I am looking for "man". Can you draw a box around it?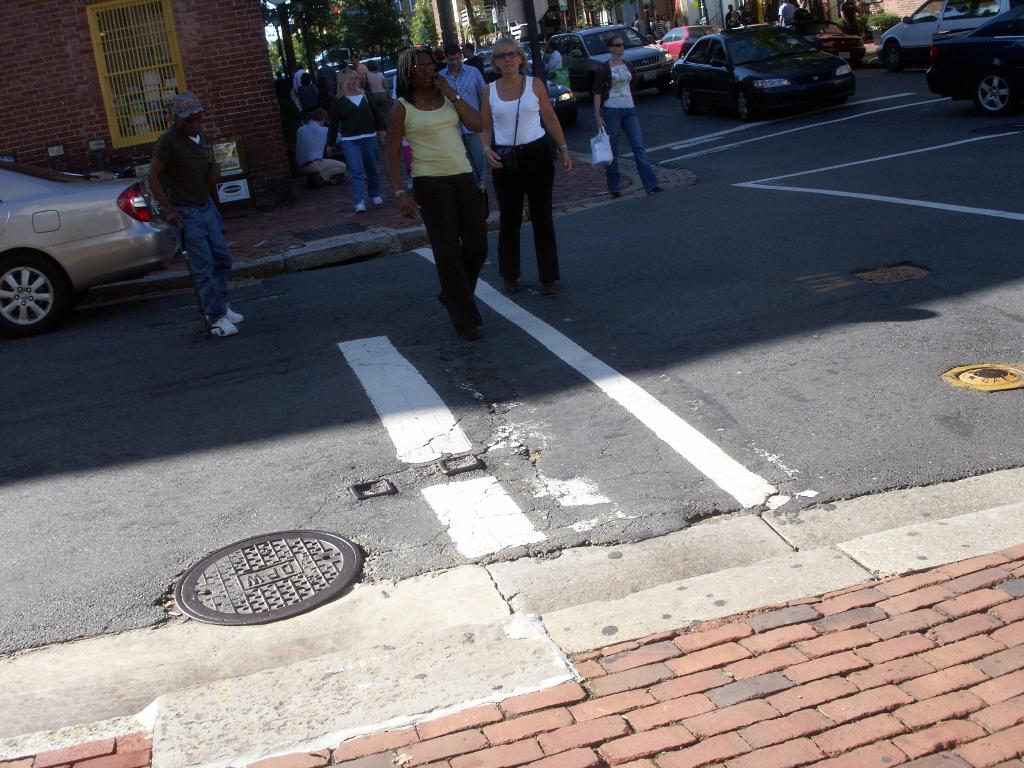
Sure, the bounding box is 317/56/337/100.
